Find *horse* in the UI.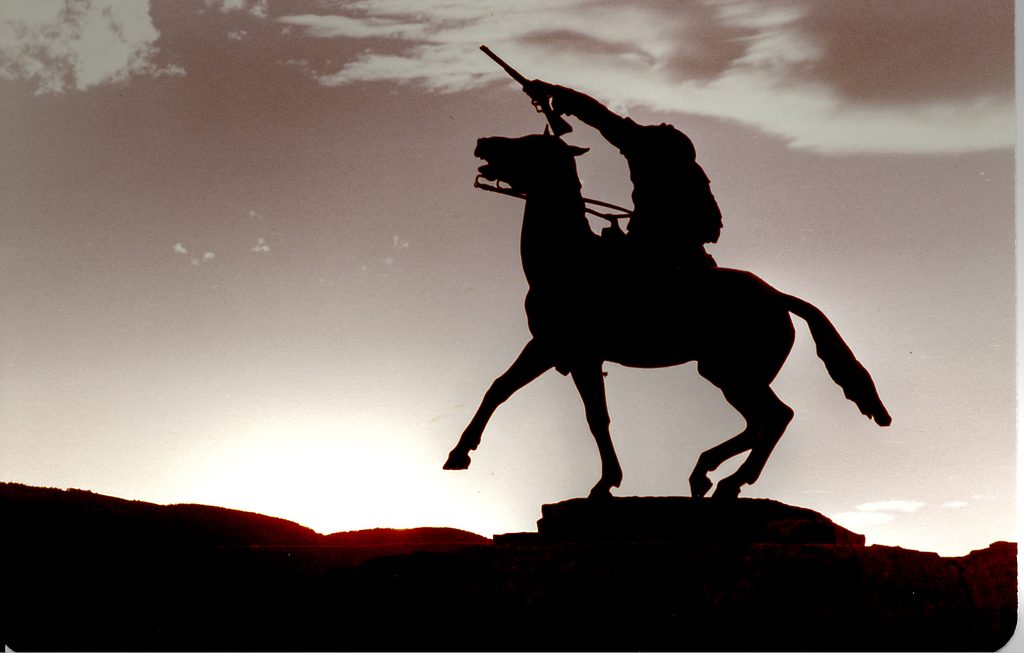
UI element at rect(441, 118, 896, 498).
